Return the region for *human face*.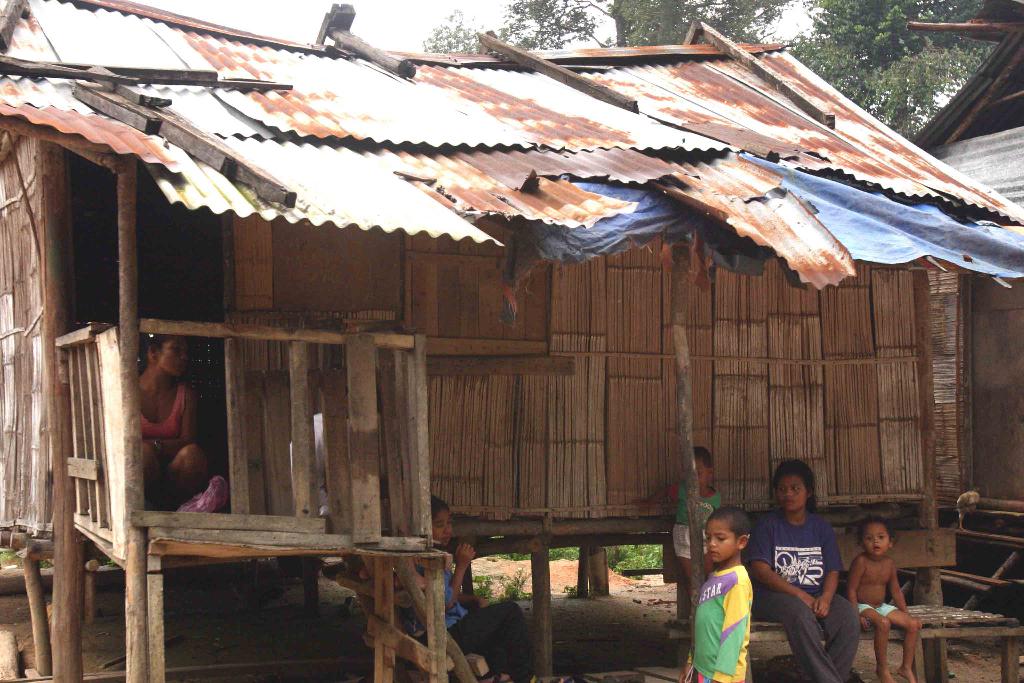
rect(776, 468, 808, 511).
